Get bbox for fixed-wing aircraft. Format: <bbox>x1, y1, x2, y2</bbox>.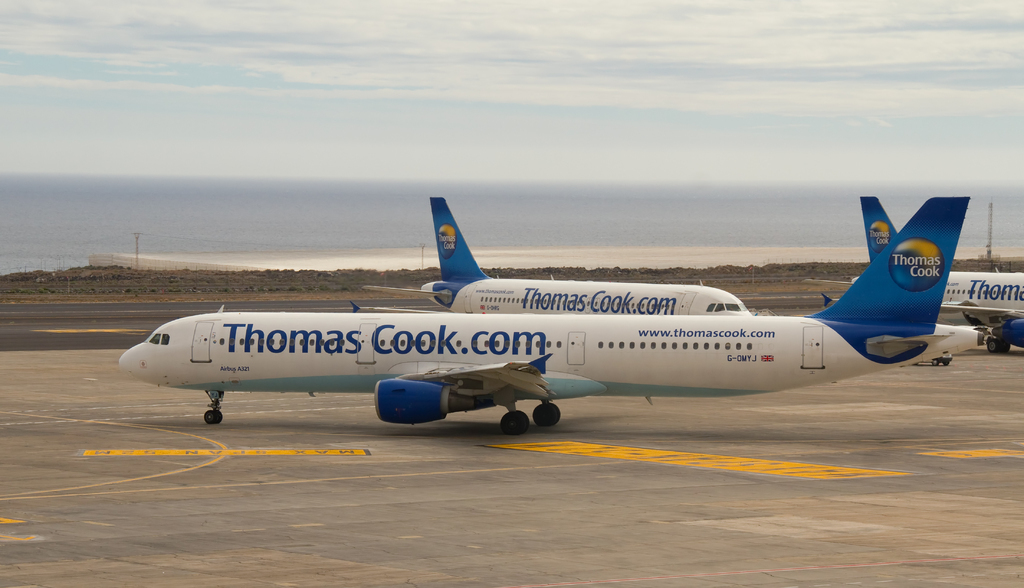
<bbox>123, 198, 989, 436</bbox>.
